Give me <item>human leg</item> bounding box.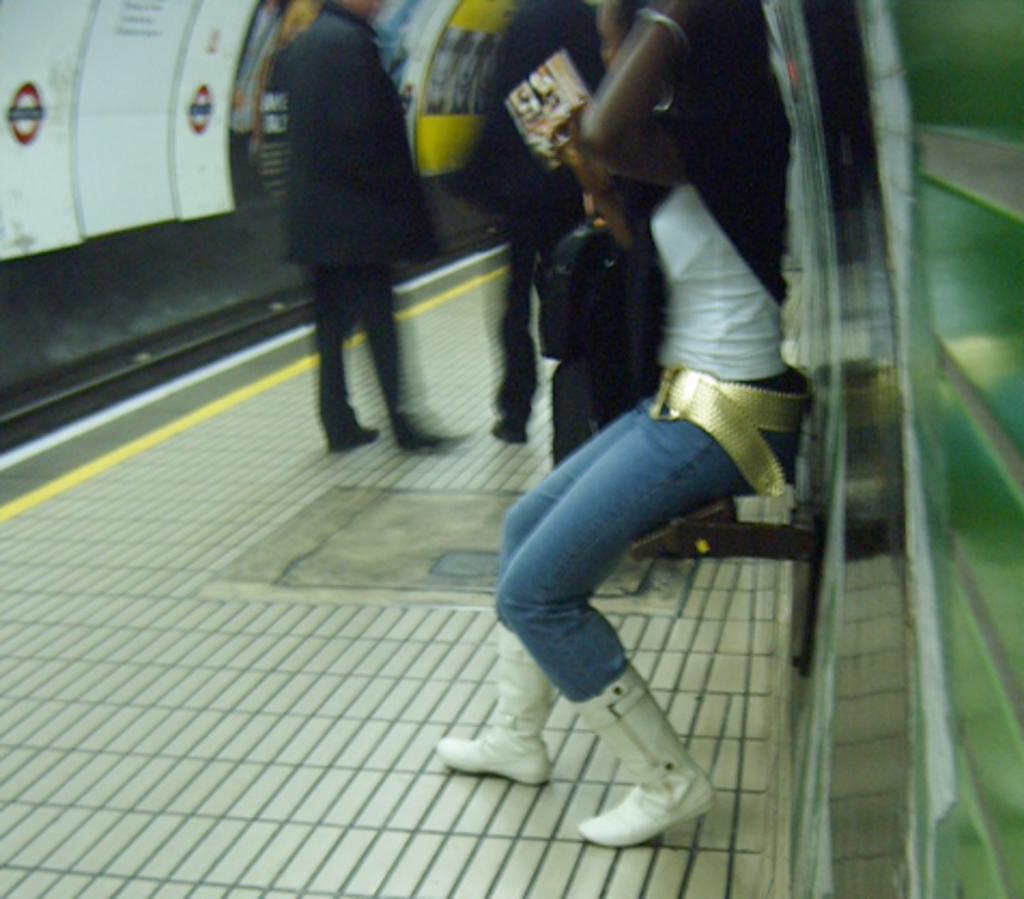
<box>318,258,364,445</box>.
